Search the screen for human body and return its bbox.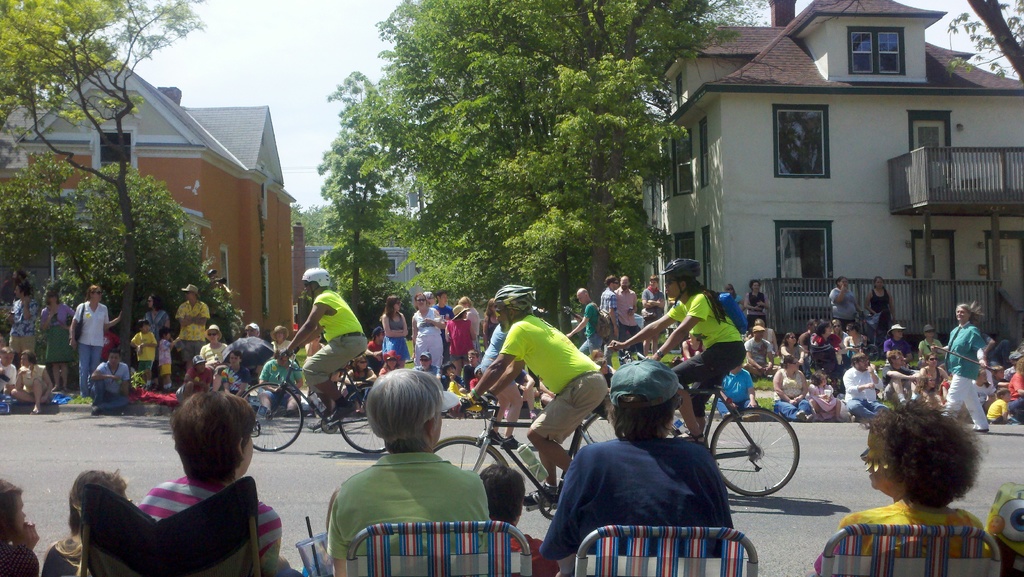
Found: locate(1007, 352, 1020, 378).
